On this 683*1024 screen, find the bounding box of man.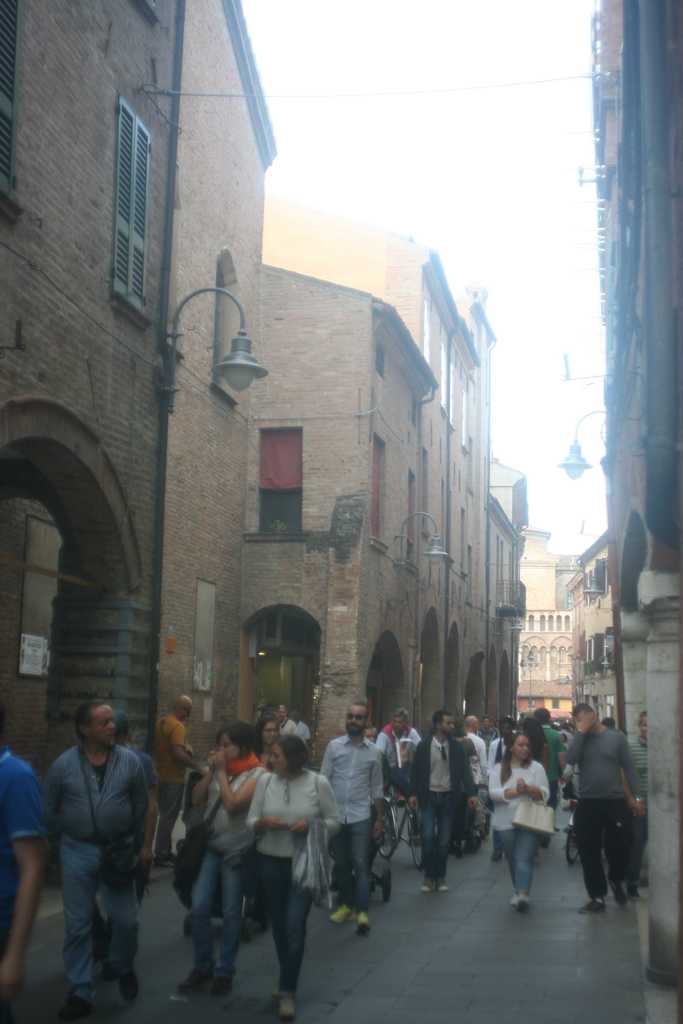
Bounding box: <region>287, 710, 313, 742</region>.
